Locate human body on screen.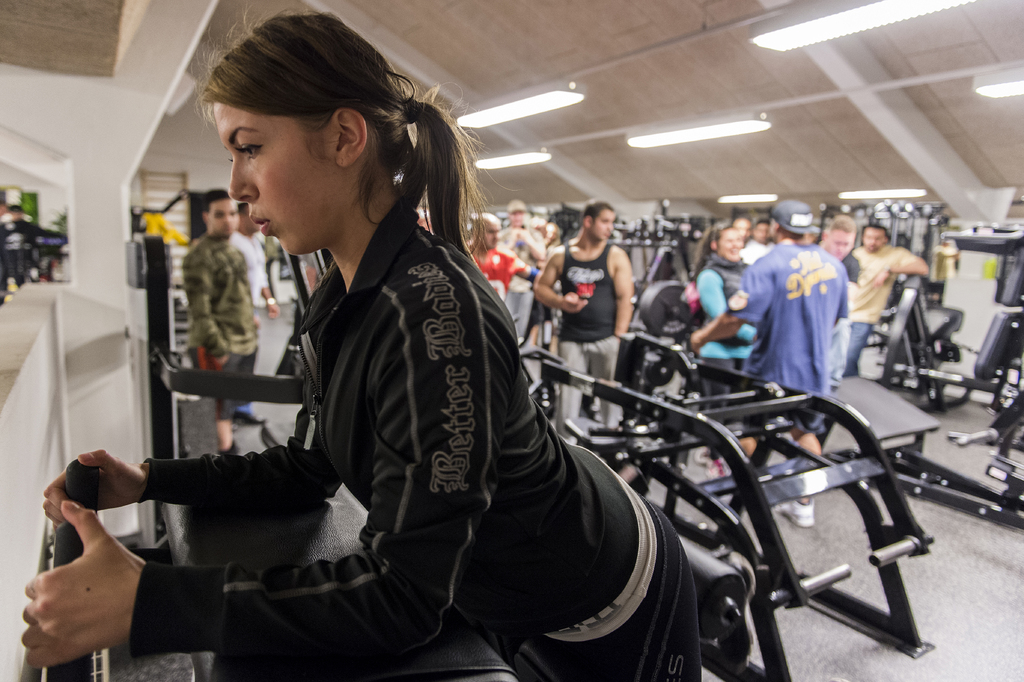
On screen at detection(226, 237, 286, 421).
